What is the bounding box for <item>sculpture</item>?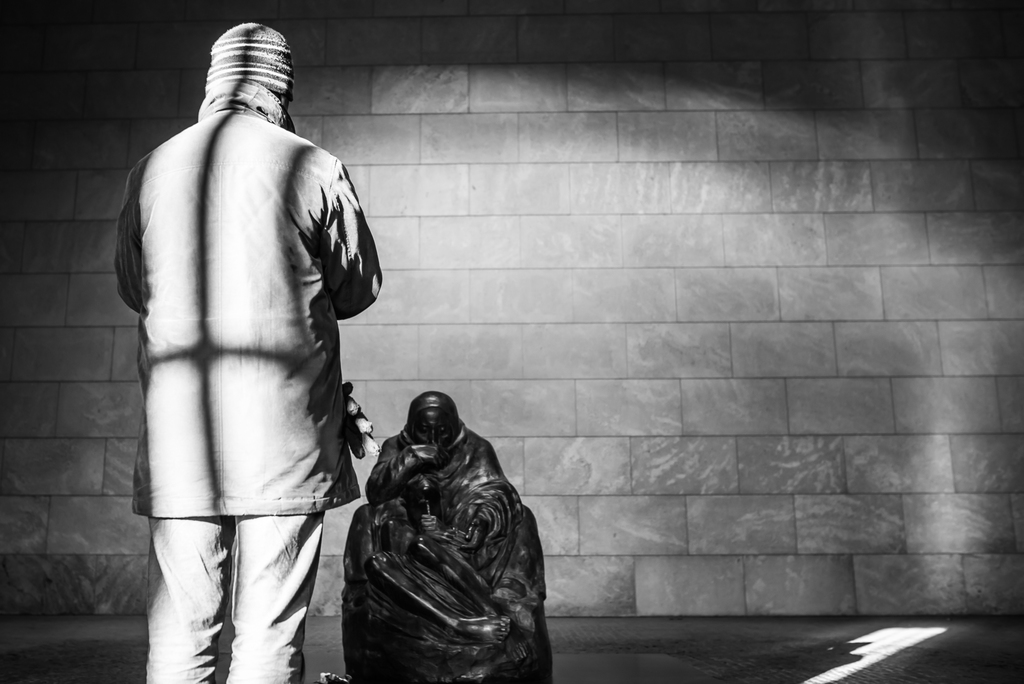
region(317, 389, 564, 683).
